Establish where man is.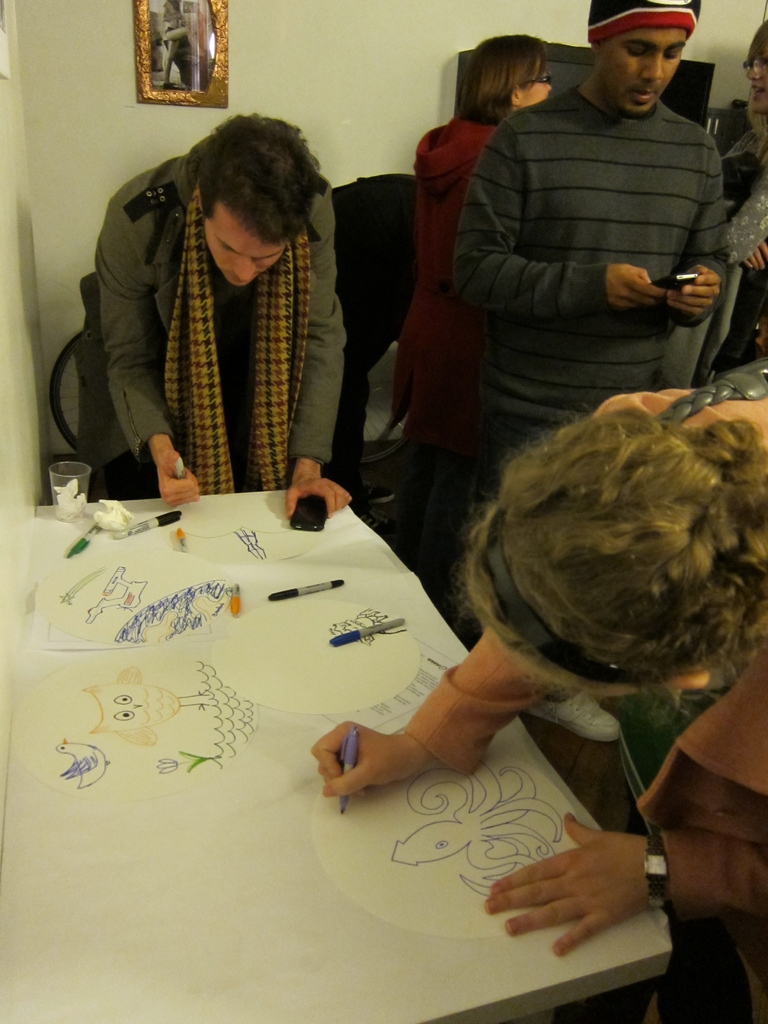
Established at Rect(428, 22, 762, 450).
